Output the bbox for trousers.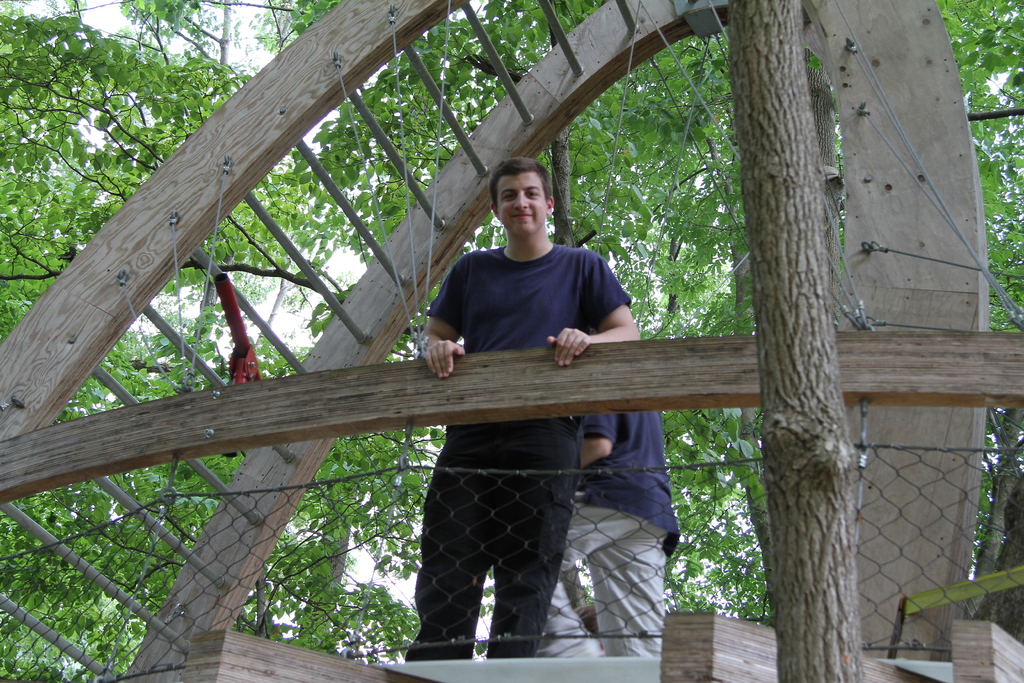
box(535, 495, 673, 658).
